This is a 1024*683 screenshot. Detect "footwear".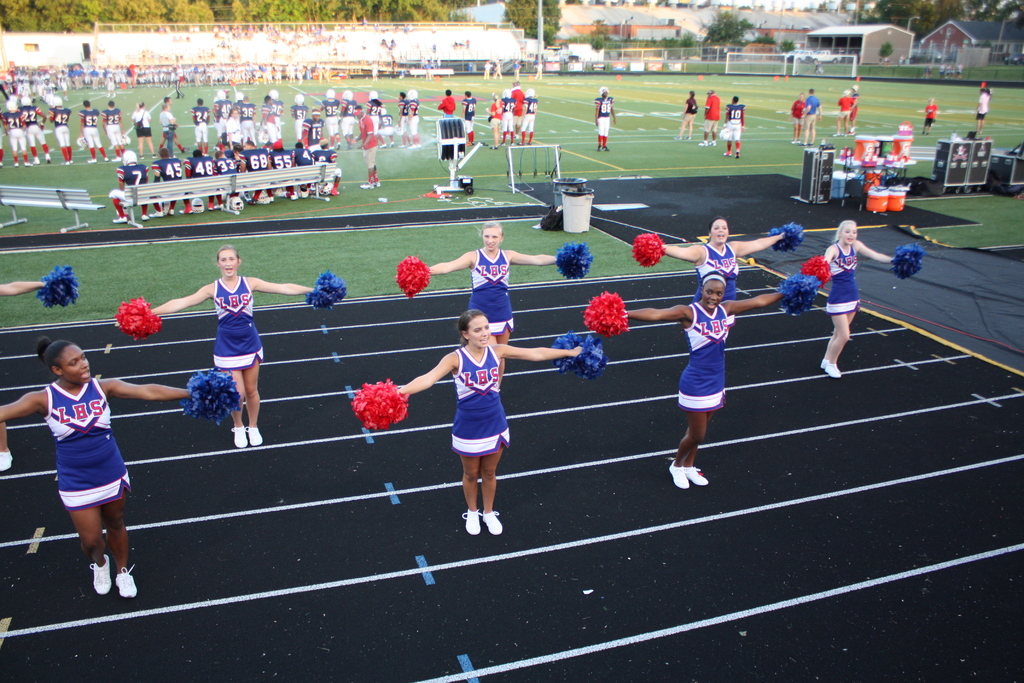
[669,458,690,490].
